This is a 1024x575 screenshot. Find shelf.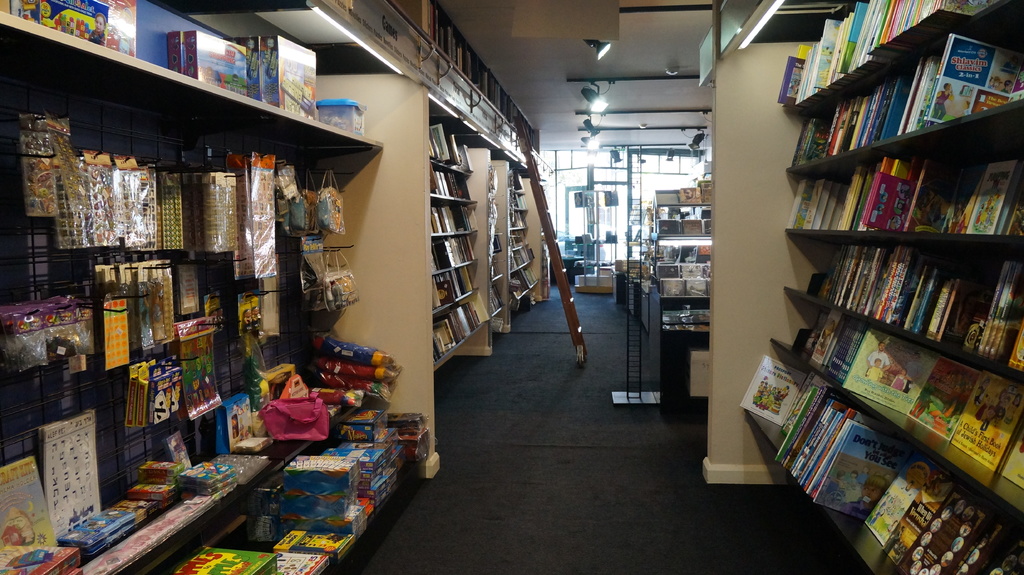
Bounding box: locate(562, 175, 637, 298).
